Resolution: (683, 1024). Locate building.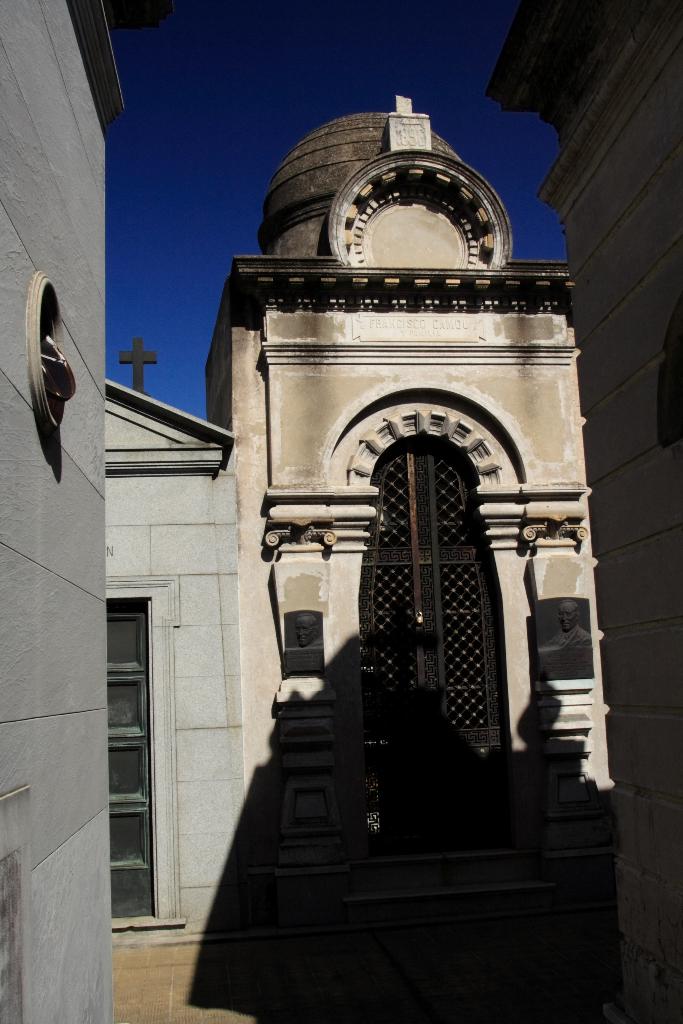
{"left": 0, "top": 0, "right": 682, "bottom": 1023}.
